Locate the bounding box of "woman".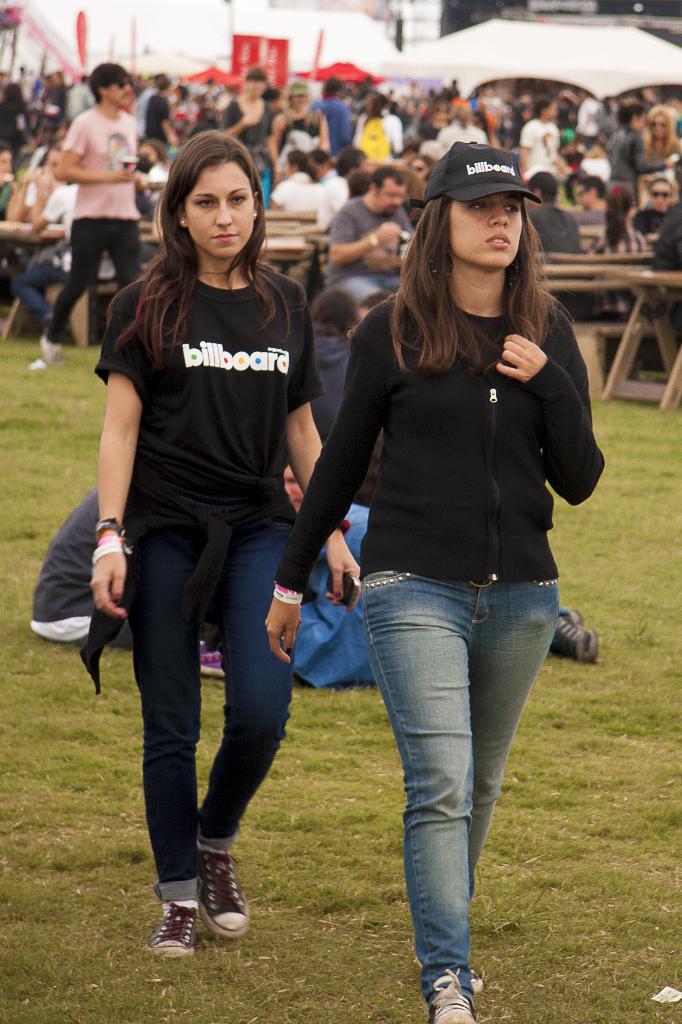
Bounding box: box=[82, 146, 358, 947].
